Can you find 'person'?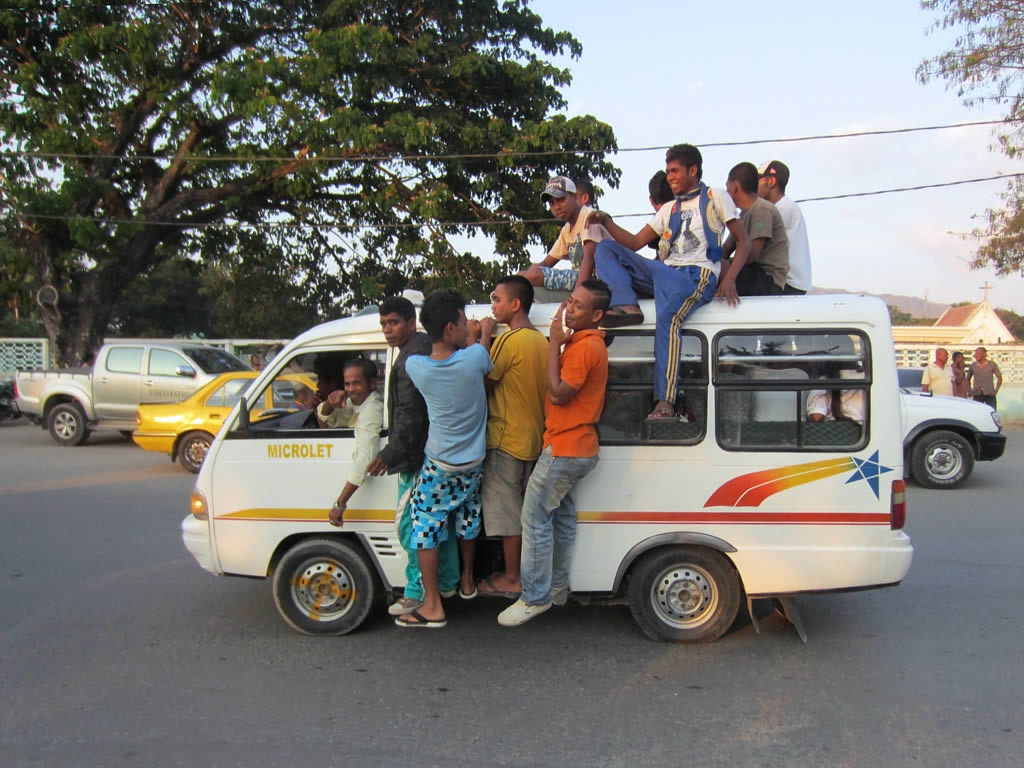
Yes, bounding box: [left=922, top=349, right=957, bottom=395].
